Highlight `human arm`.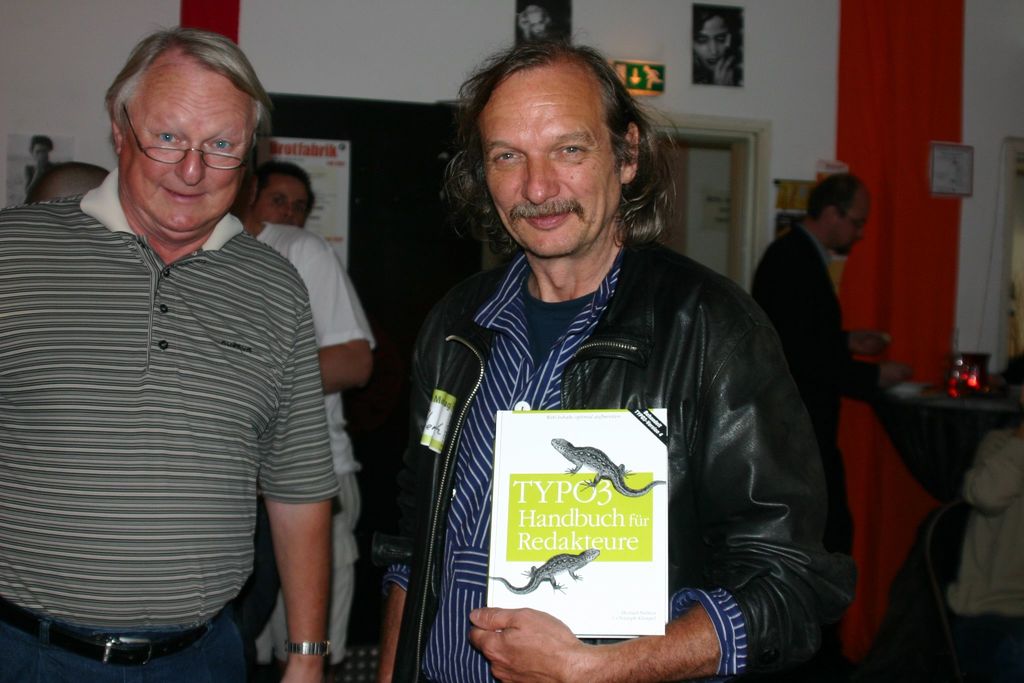
Highlighted region: detection(465, 604, 712, 682).
